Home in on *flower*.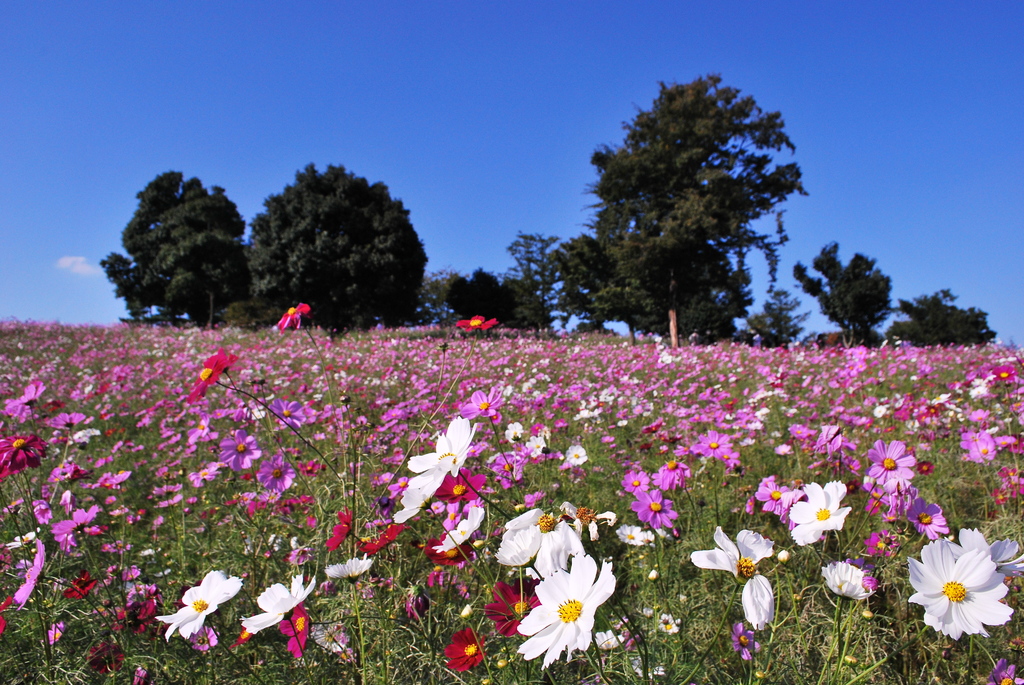
Homed in at {"left": 279, "top": 303, "right": 312, "bottom": 329}.
